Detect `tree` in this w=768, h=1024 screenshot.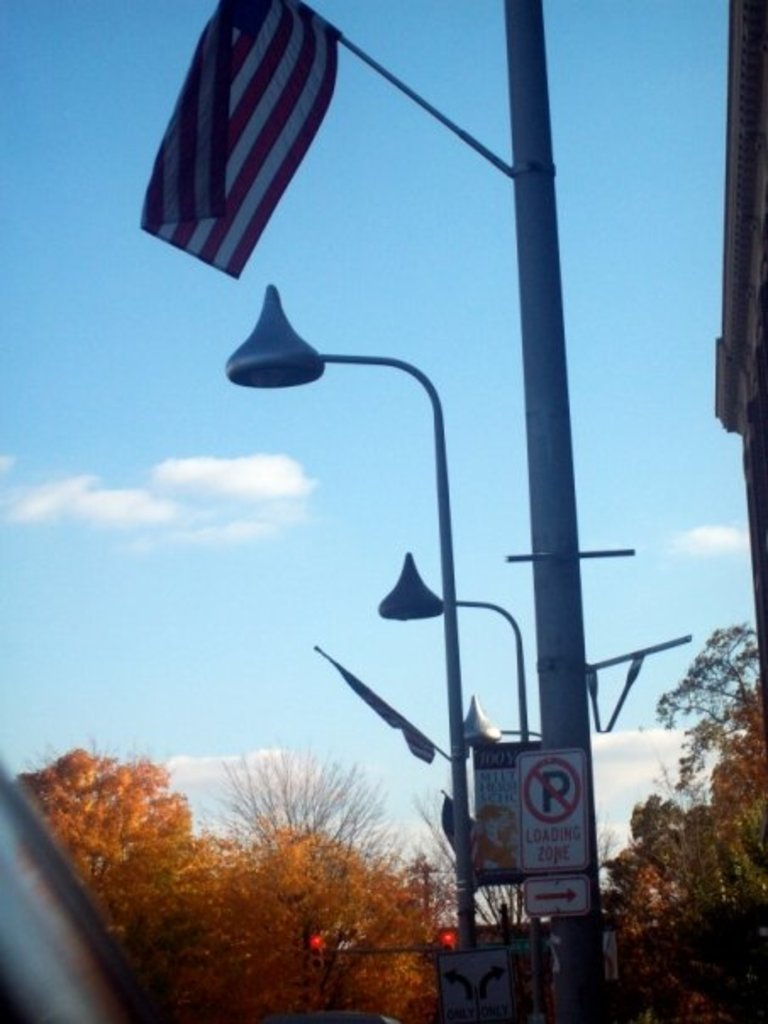
Detection: <bbox>636, 617, 766, 814</bbox>.
